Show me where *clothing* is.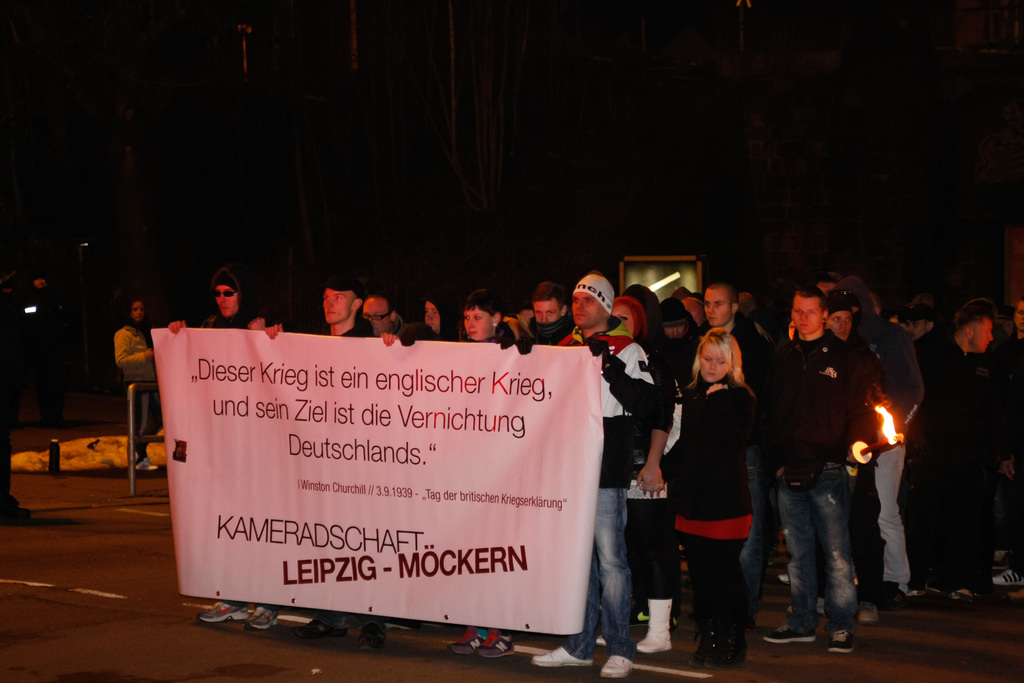
*clothing* is at 338:317:371:338.
